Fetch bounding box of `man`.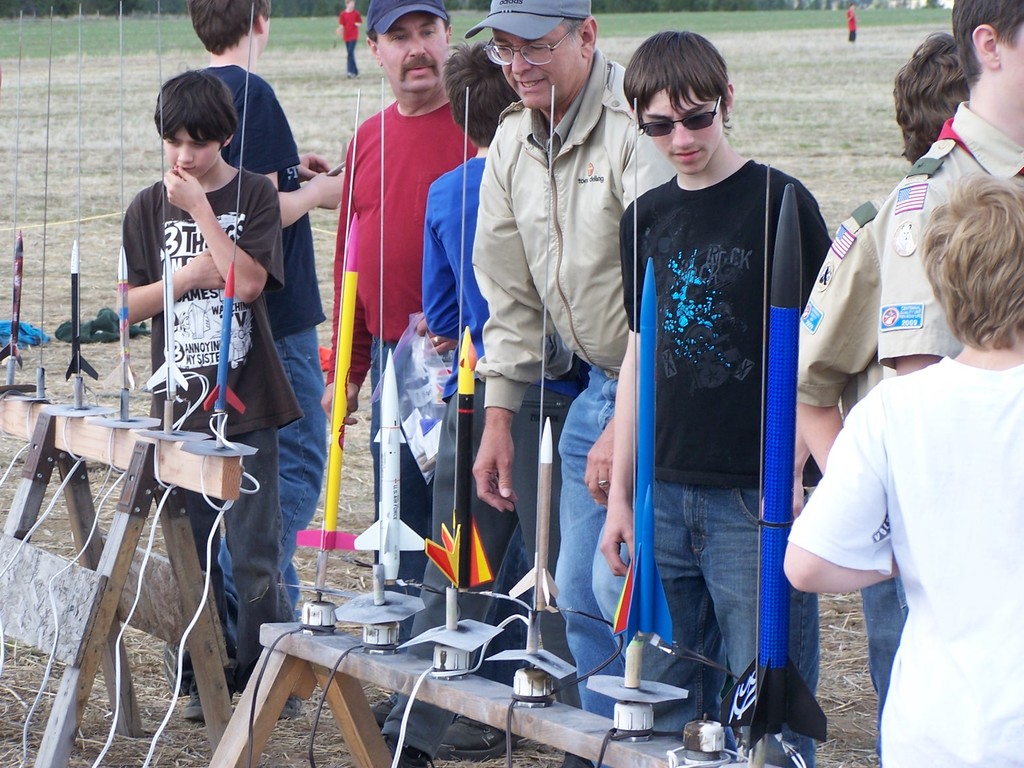
Bbox: <region>796, 29, 971, 760</region>.
